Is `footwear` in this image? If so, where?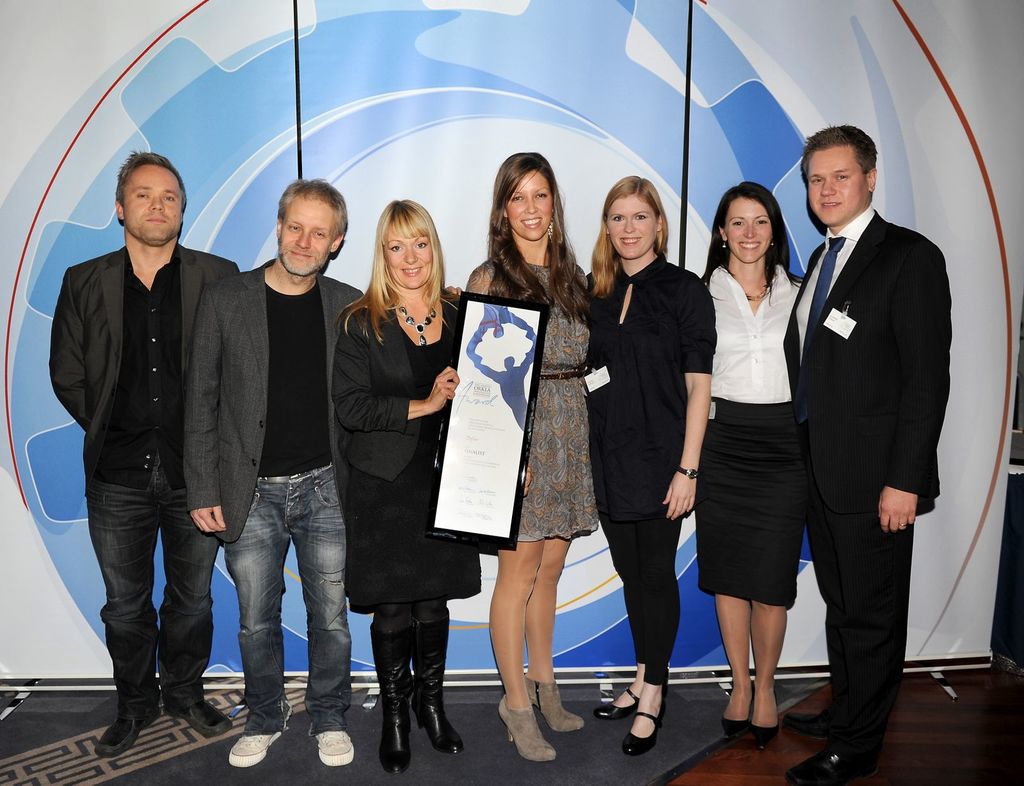
Yes, at bbox=[523, 674, 588, 739].
